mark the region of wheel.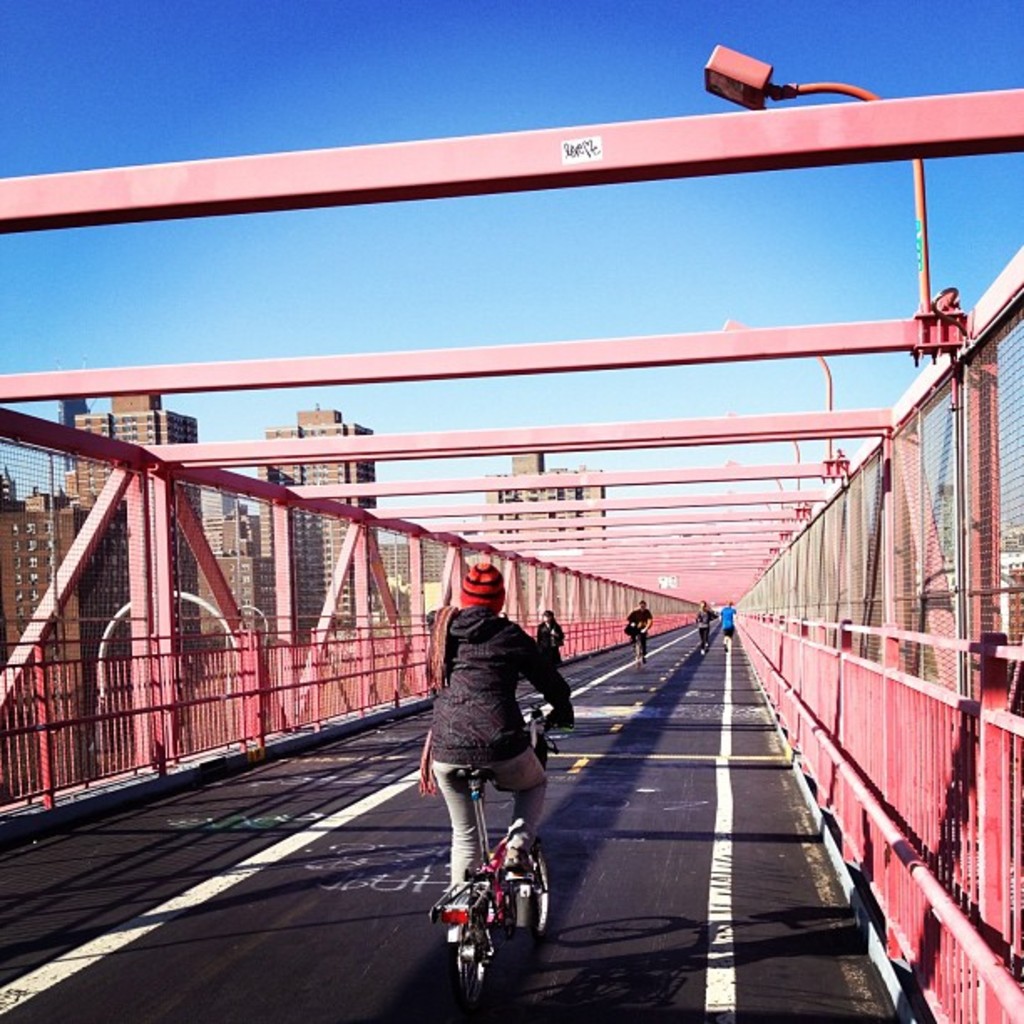
Region: [left=637, top=644, right=643, bottom=673].
